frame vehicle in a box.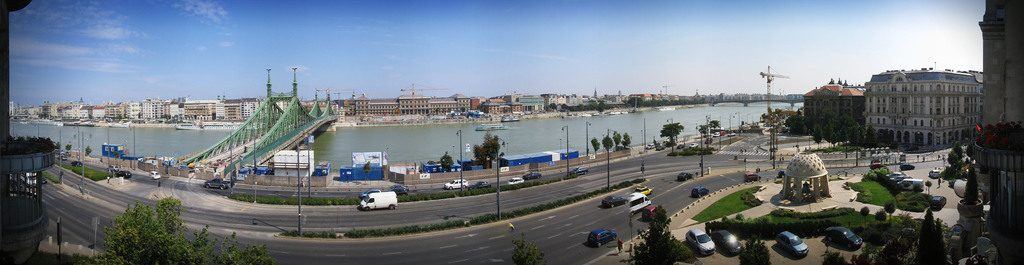
region(356, 187, 383, 198).
